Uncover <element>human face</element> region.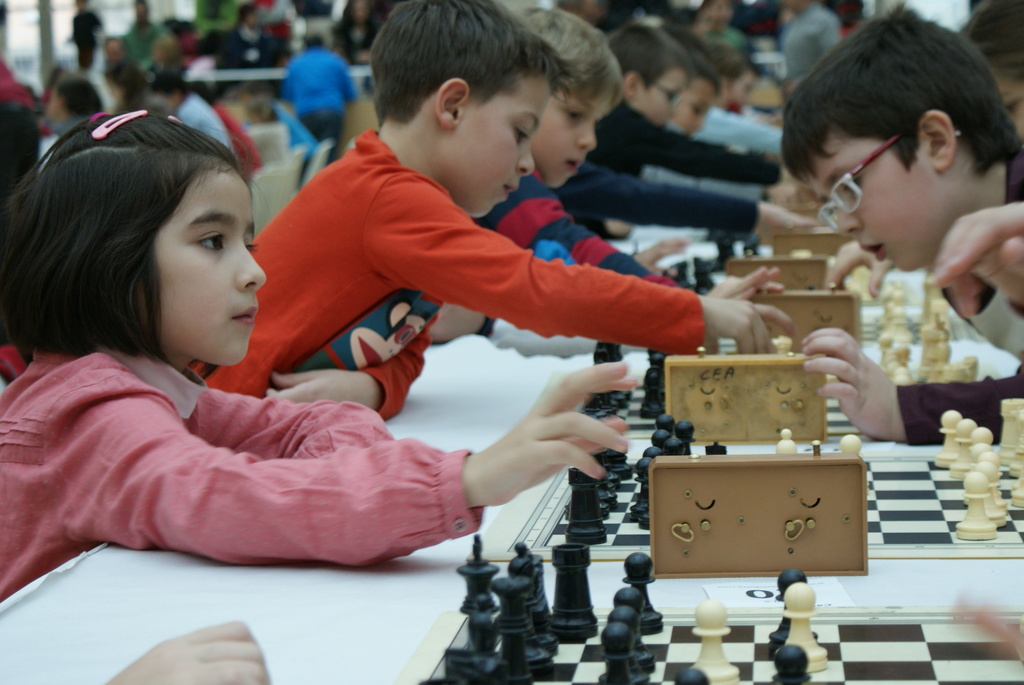
Uncovered: [639, 69, 687, 124].
